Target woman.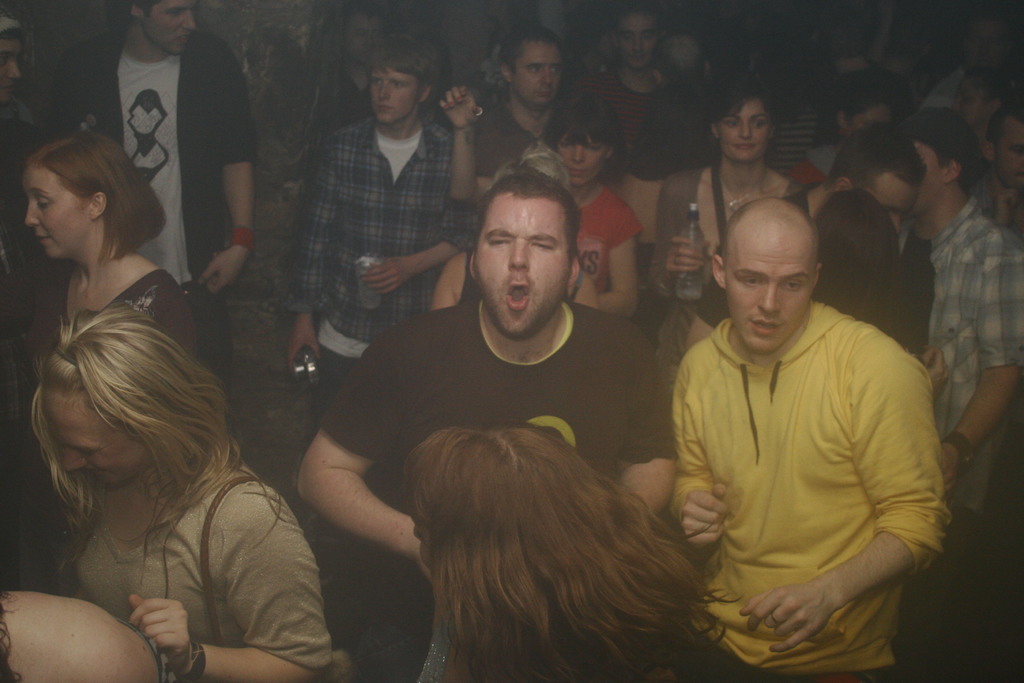
Target region: <bbox>429, 151, 596, 310</bbox>.
